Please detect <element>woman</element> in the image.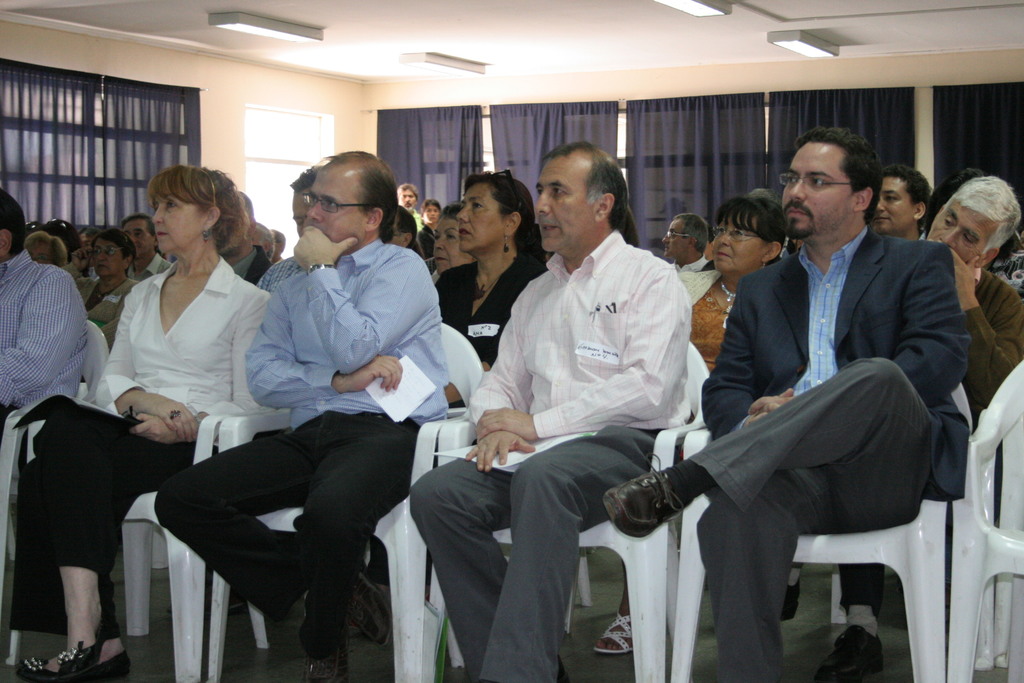
crop(6, 163, 273, 682).
